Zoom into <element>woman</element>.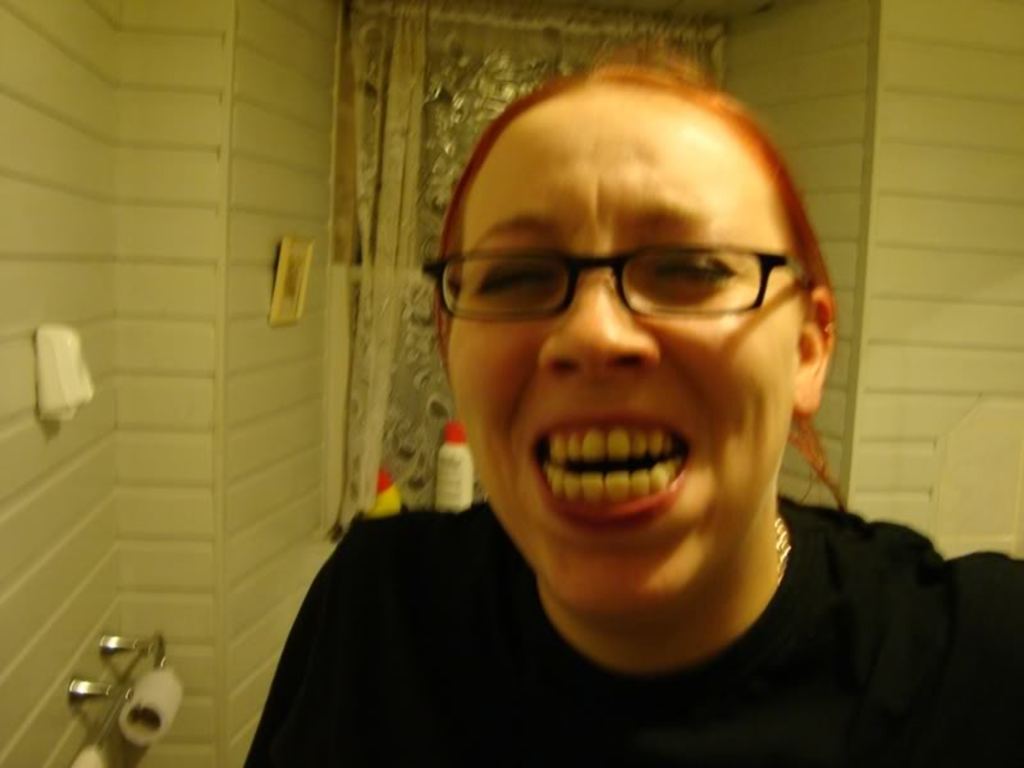
Zoom target: {"x1": 337, "y1": 14, "x2": 881, "y2": 742}.
